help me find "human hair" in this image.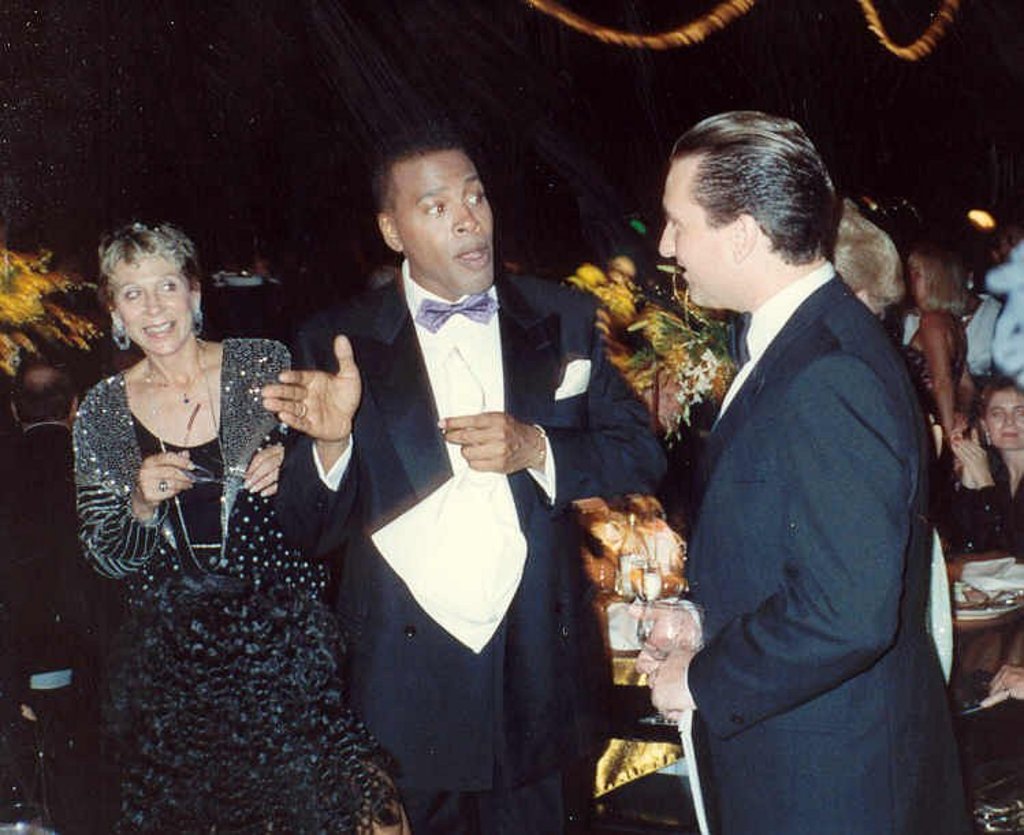
Found it: <region>979, 374, 1023, 429</region>.
